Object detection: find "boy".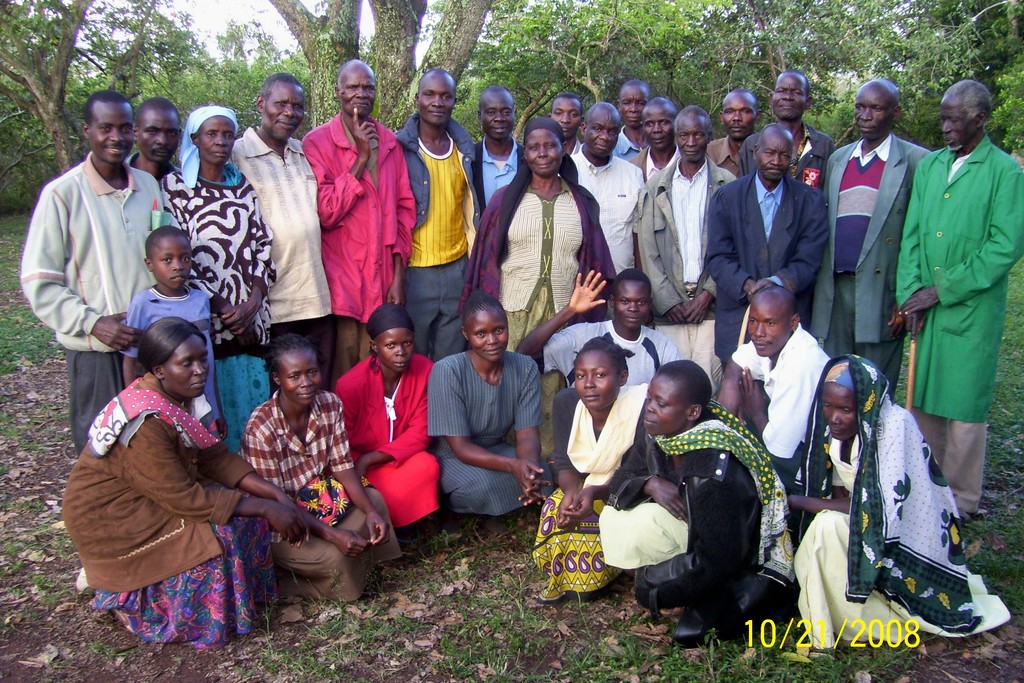
(x1=221, y1=327, x2=375, y2=613).
